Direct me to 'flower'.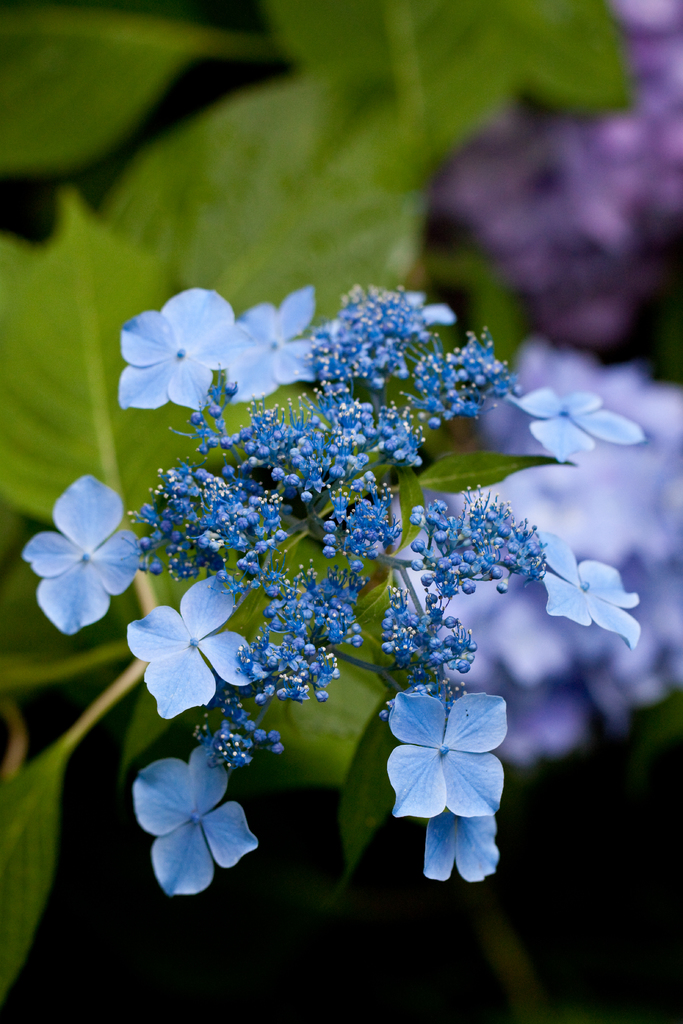
Direction: [left=224, top=286, right=315, bottom=398].
